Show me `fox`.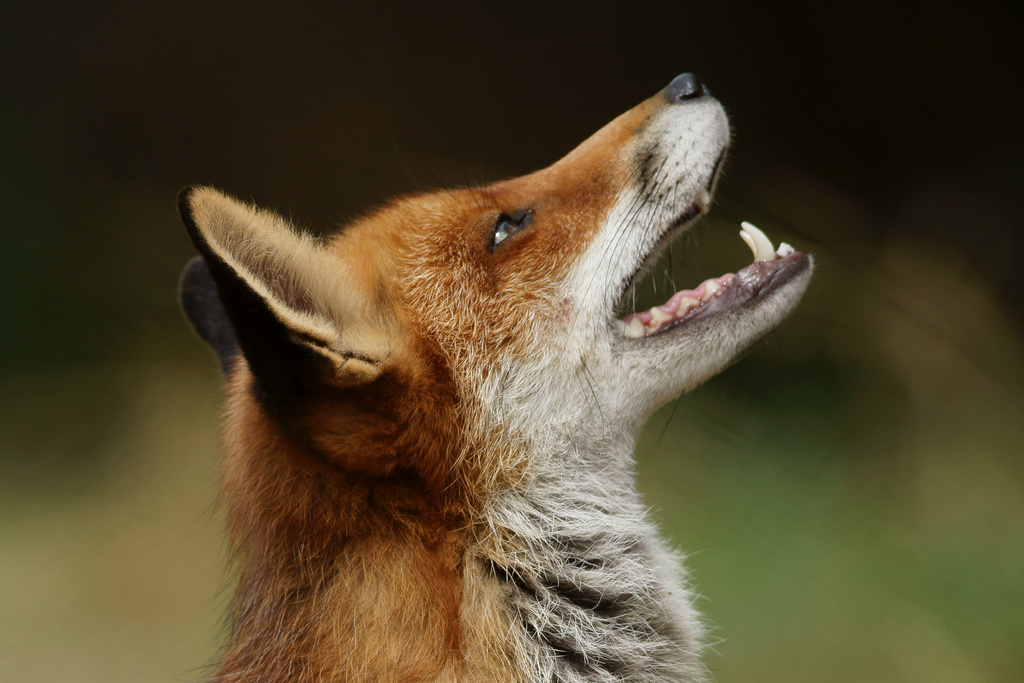
`fox` is here: bbox=(176, 68, 818, 682).
